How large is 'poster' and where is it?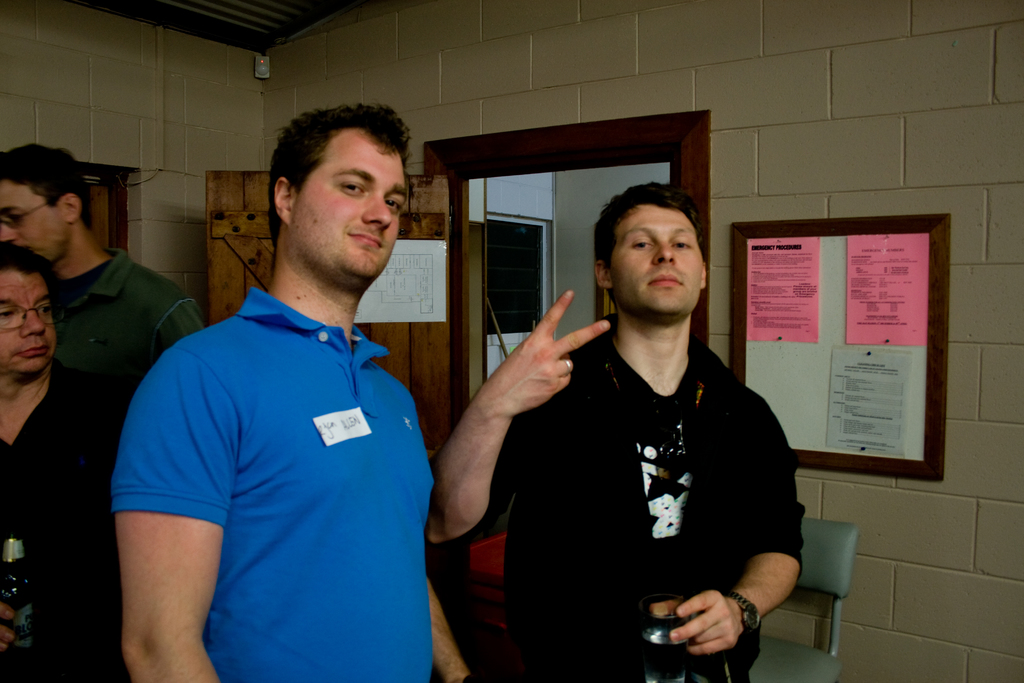
Bounding box: detection(824, 338, 902, 463).
